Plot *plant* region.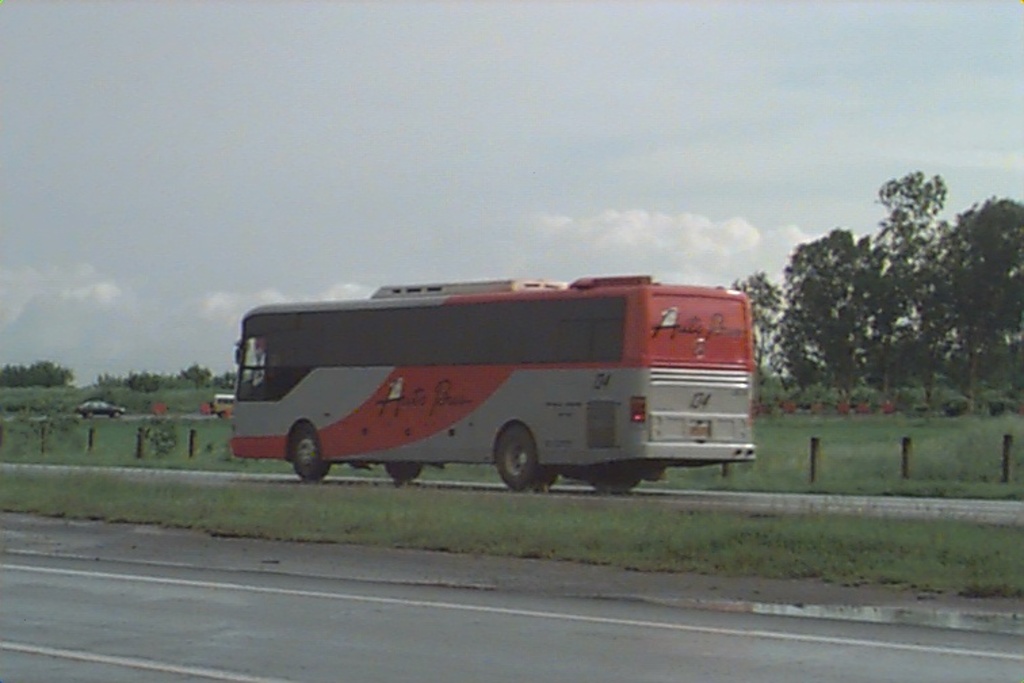
Plotted at (150, 419, 175, 461).
